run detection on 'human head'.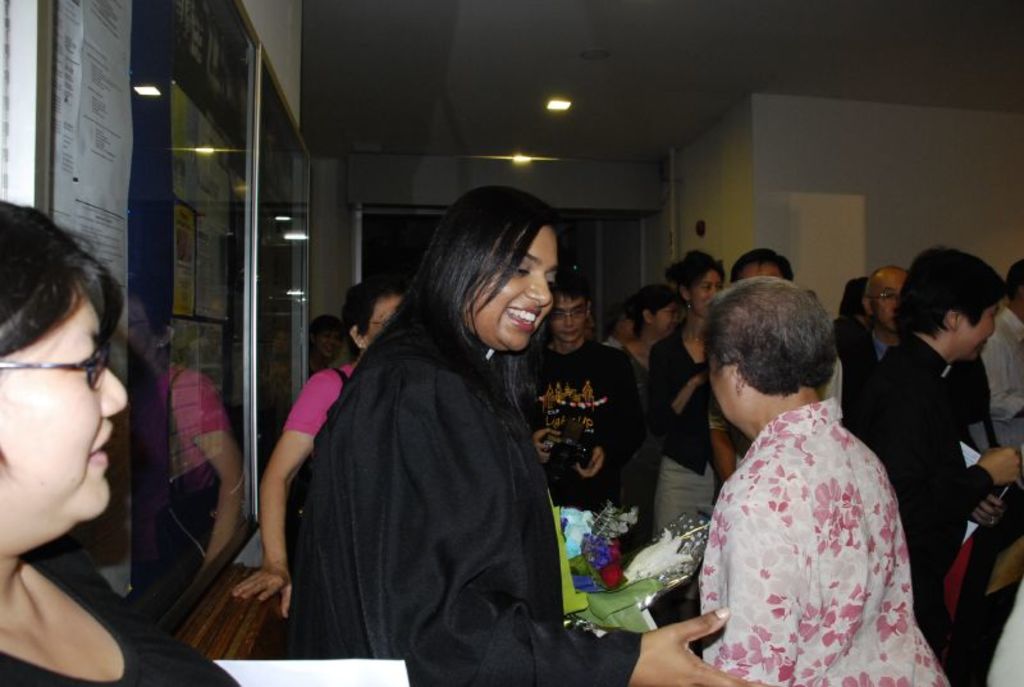
Result: x1=863 y1=267 x2=905 y2=335.
